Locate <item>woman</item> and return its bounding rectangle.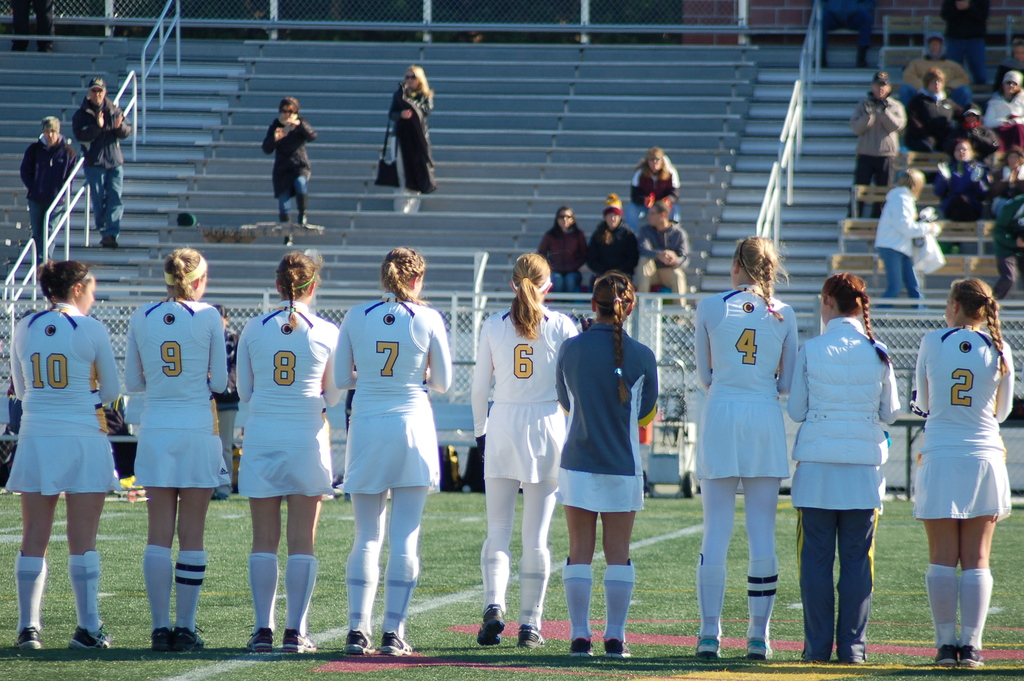
{"left": 236, "top": 250, "right": 342, "bottom": 655}.
